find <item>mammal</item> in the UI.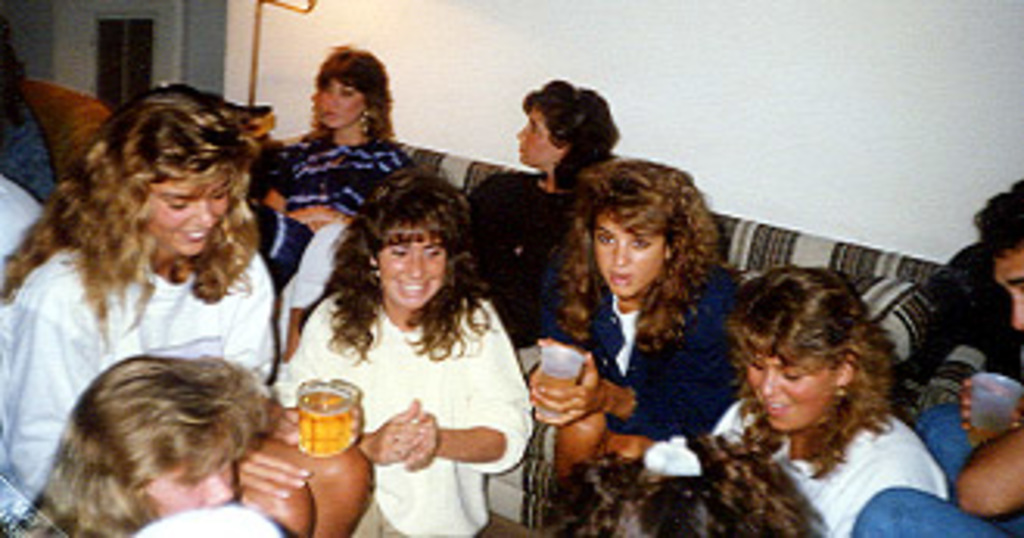
UI element at bbox=(538, 432, 828, 535).
